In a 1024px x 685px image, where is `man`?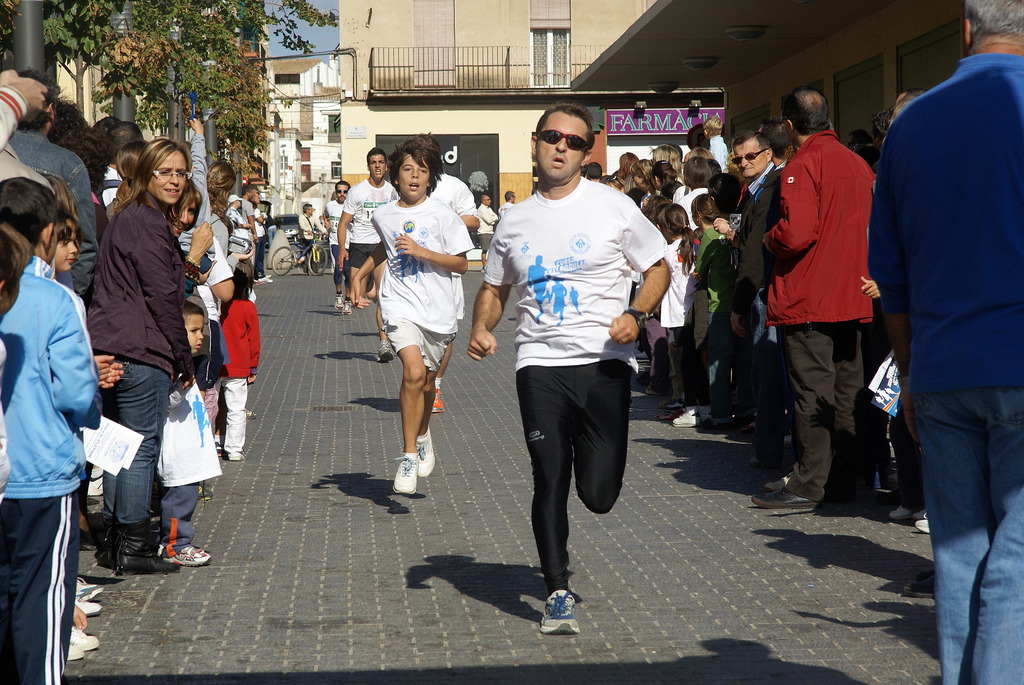
323 179 354 314.
